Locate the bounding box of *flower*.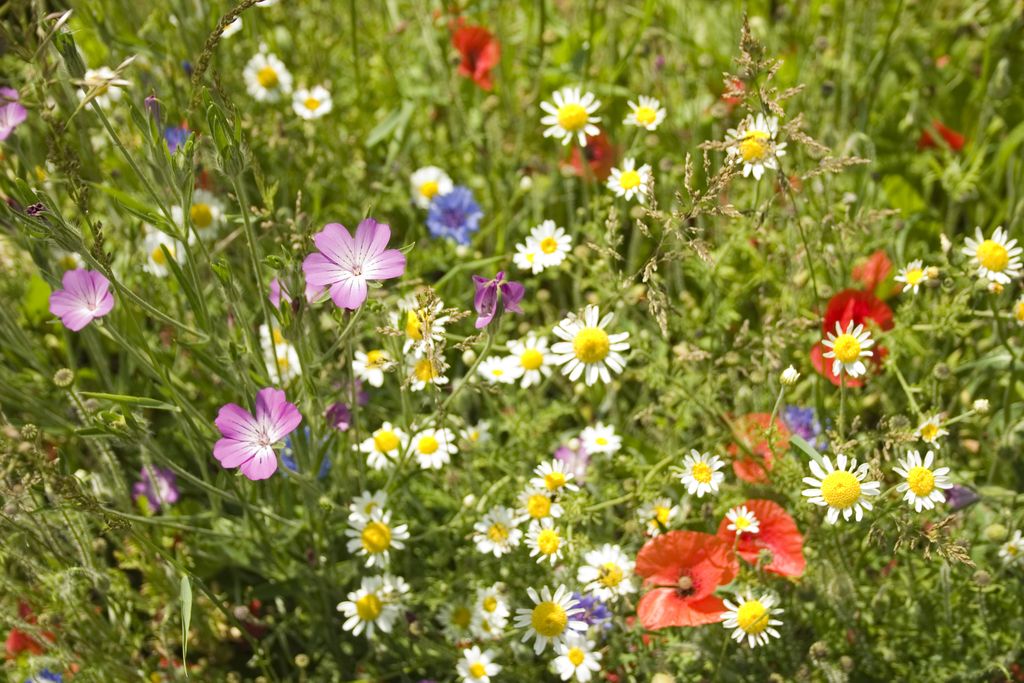
Bounding box: <bbox>412, 168, 466, 213</bbox>.
